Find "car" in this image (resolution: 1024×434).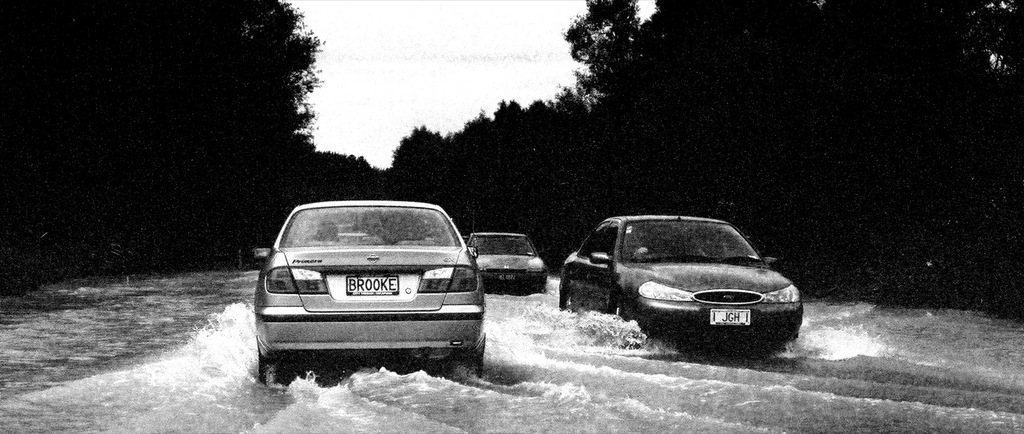
x1=556, y1=209, x2=805, y2=343.
